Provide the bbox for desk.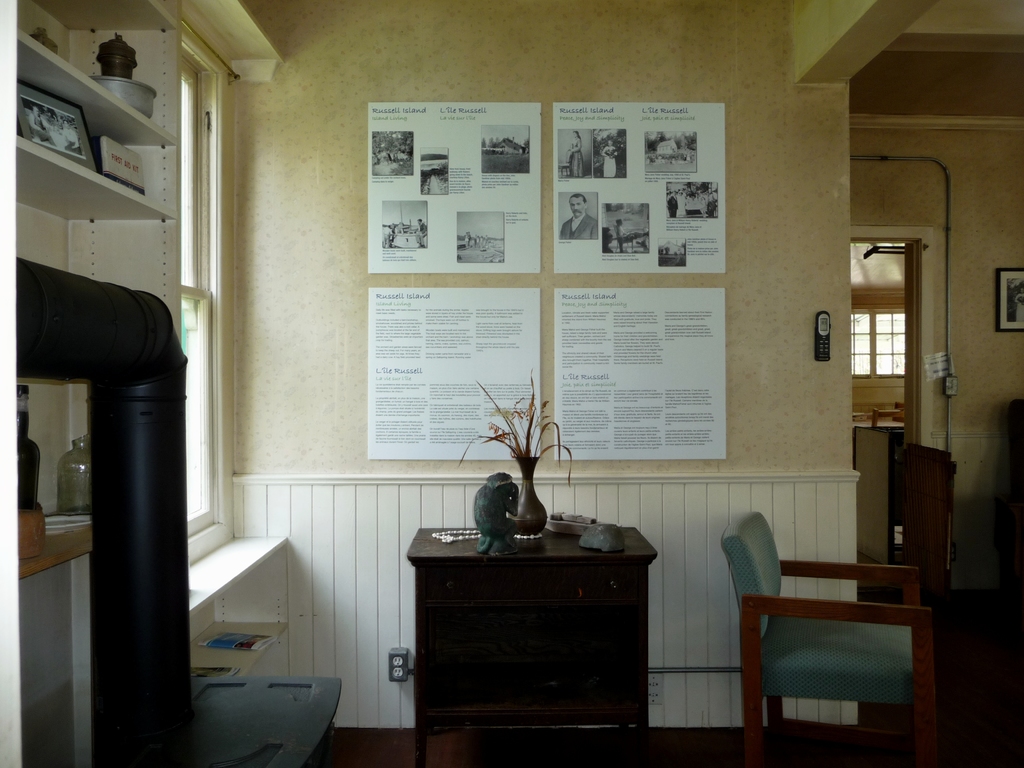
detection(405, 528, 659, 767).
